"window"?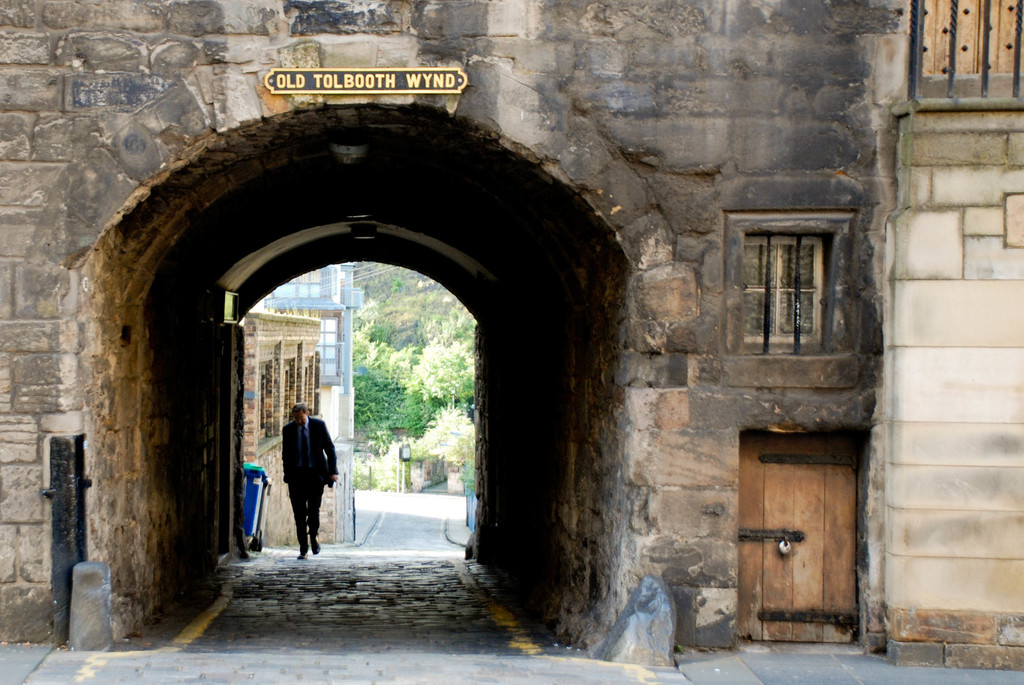
(726,213,857,359)
